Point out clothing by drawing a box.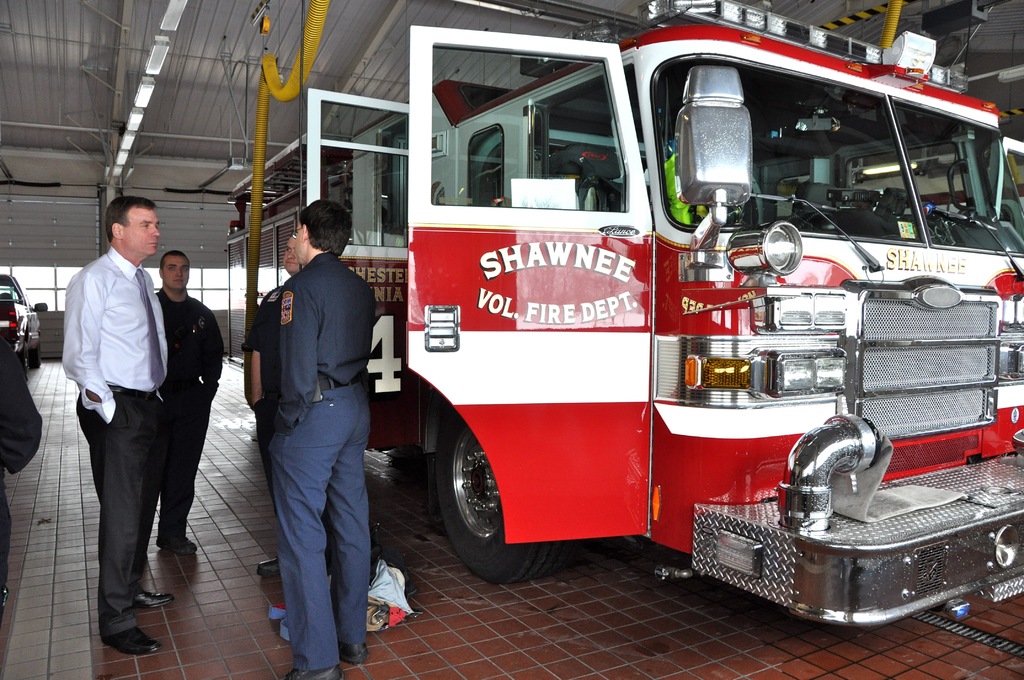
63/249/167/425.
